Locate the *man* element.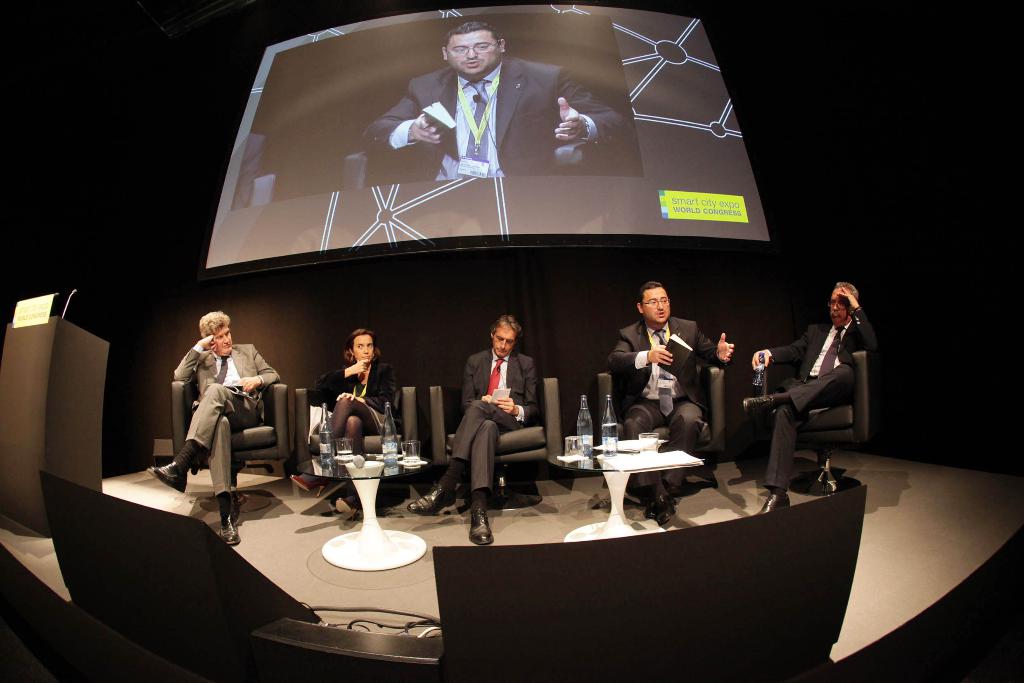
Element bbox: bbox=[145, 310, 281, 545].
